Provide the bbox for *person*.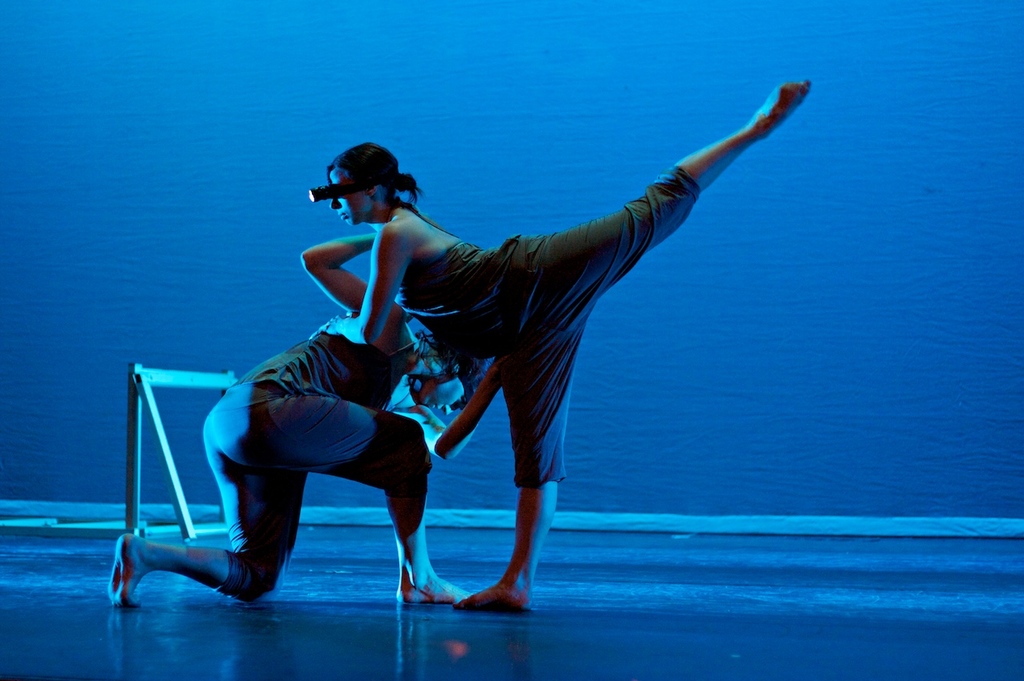
box=[234, 90, 776, 615].
